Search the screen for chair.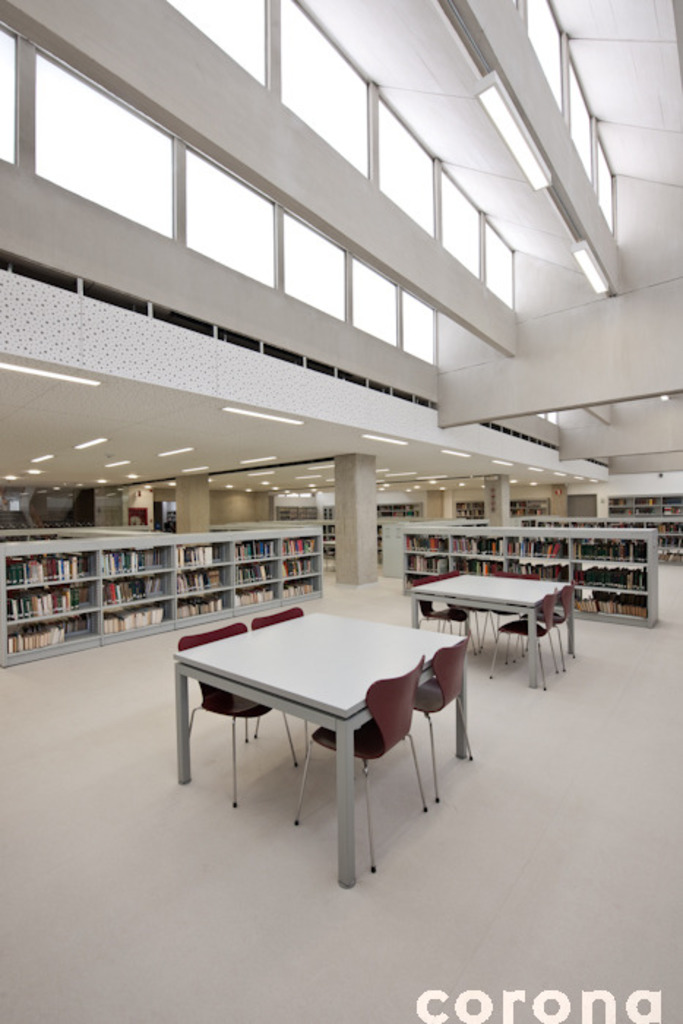
Found at pyautogui.locateOnScreen(488, 566, 534, 638).
